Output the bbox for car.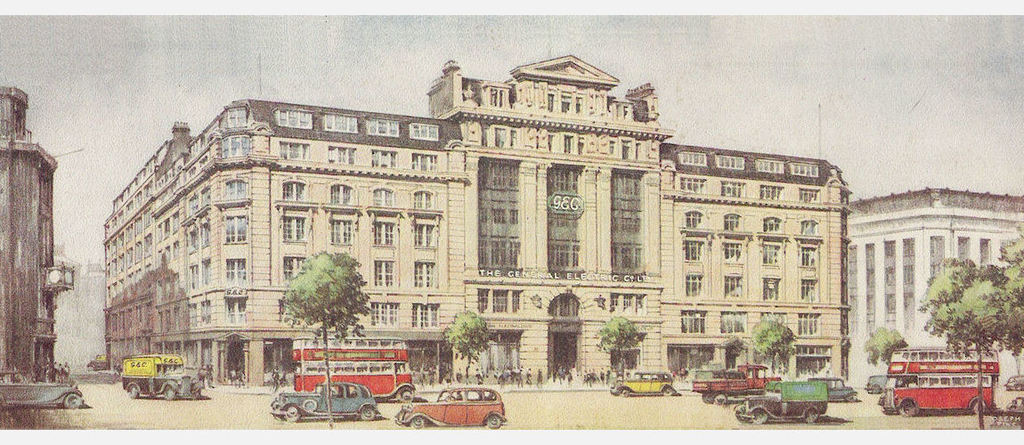
bbox=[396, 386, 503, 431].
